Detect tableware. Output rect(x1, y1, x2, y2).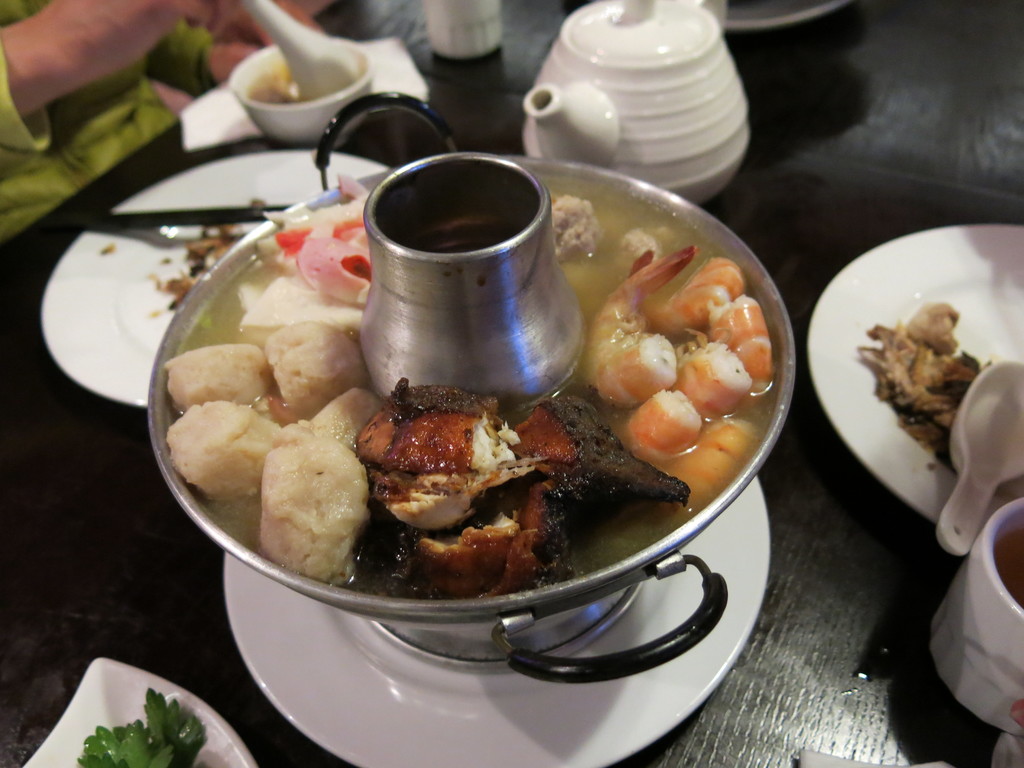
rect(35, 145, 388, 408).
